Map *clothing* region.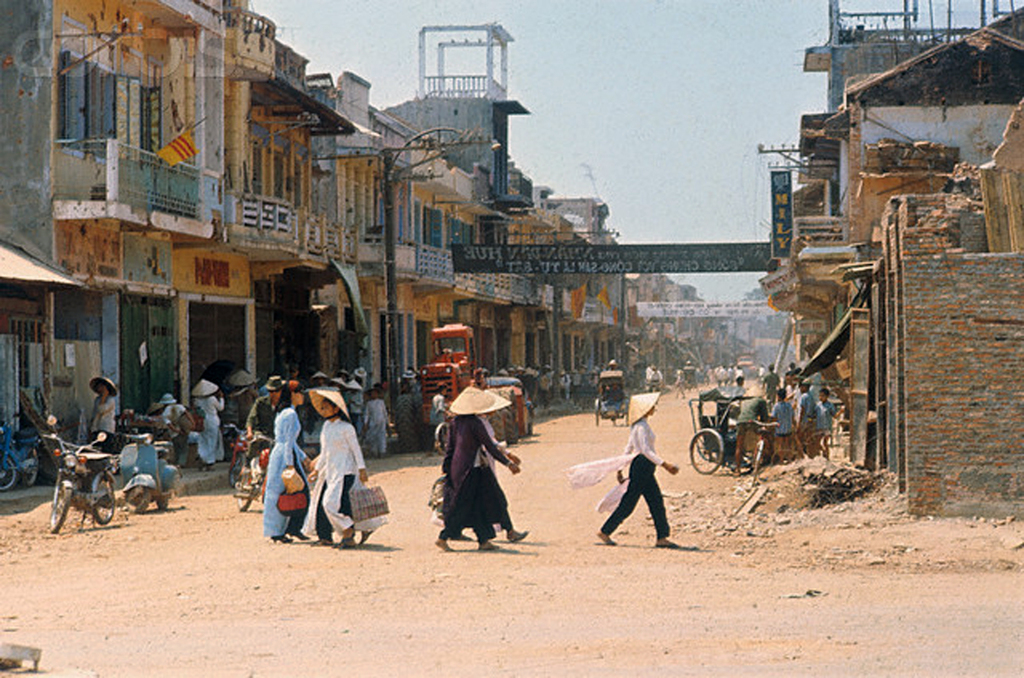
Mapped to 145, 413, 171, 447.
